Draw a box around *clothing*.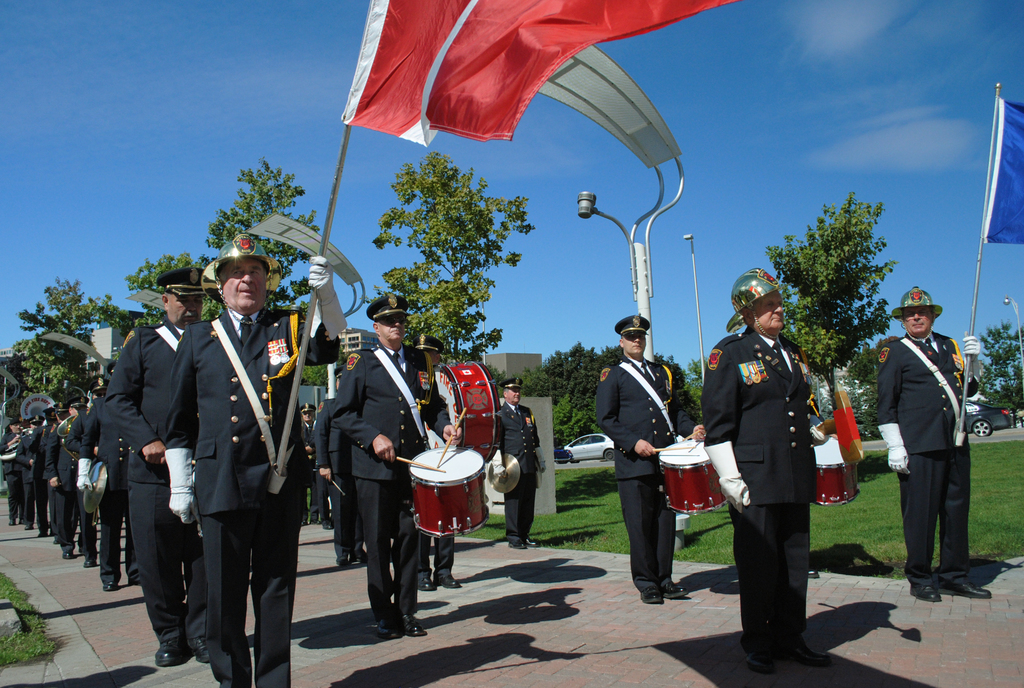
x1=695, y1=327, x2=813, y2=656.
